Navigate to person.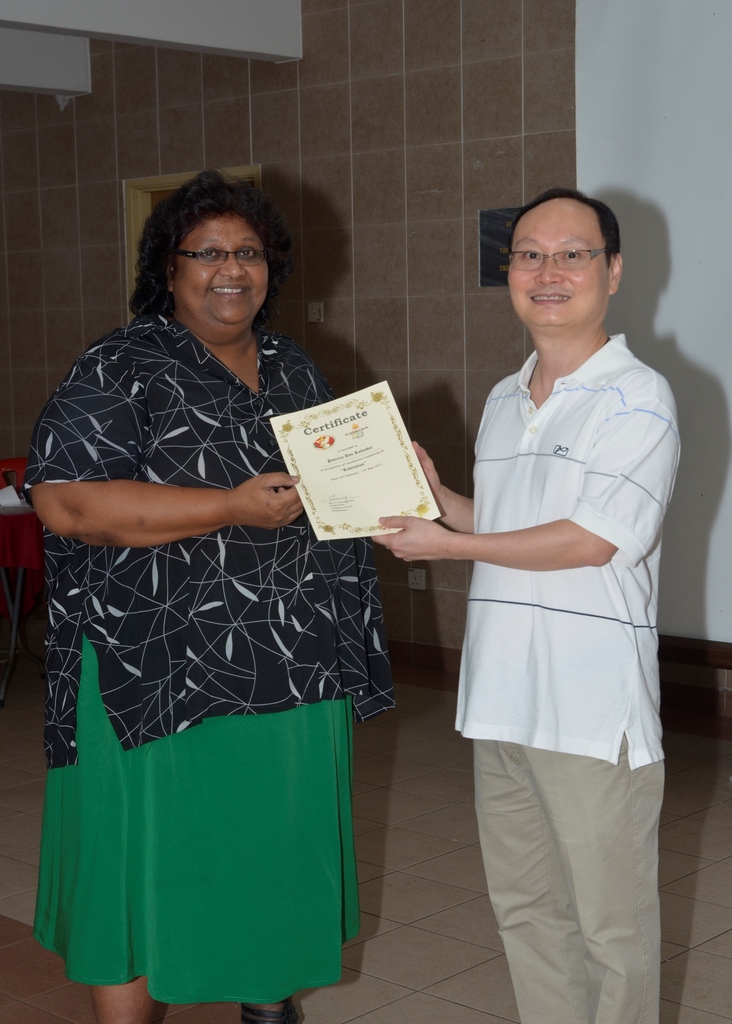
Navigation target: [371,190,683,1023].
